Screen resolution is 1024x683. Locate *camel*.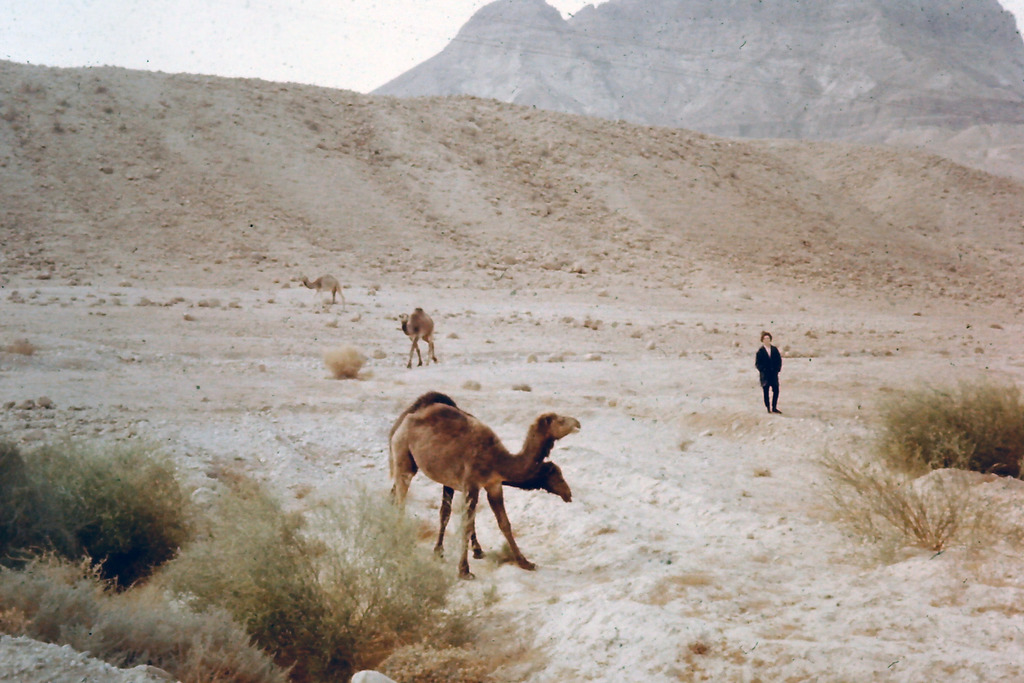
400:308:439:369.
